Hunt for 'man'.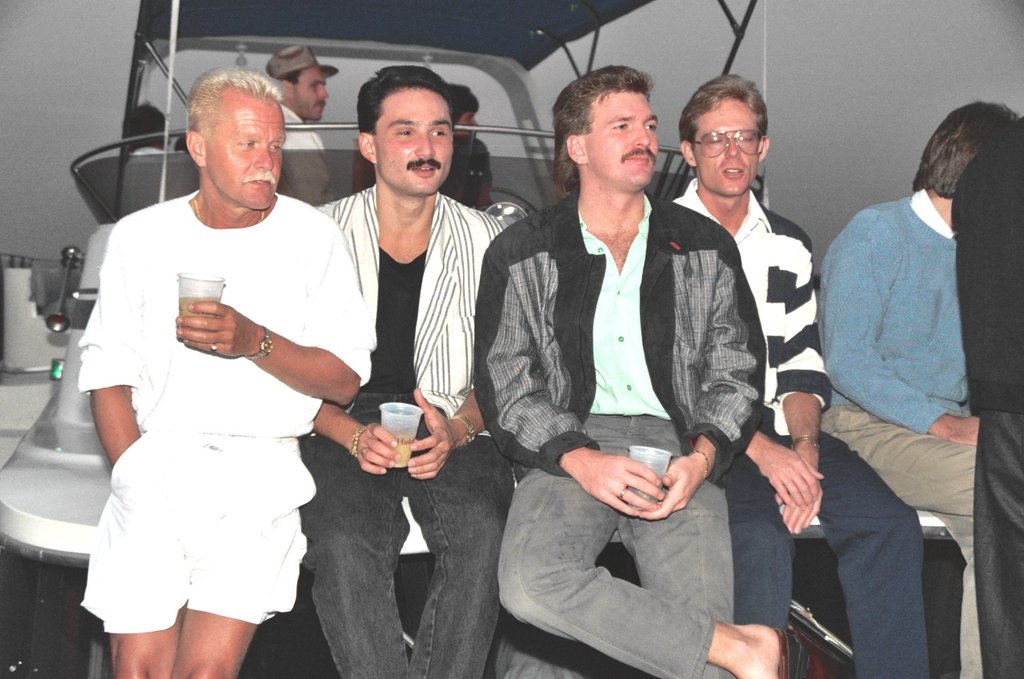
Hunted down at [300, 71, 520, 678].
